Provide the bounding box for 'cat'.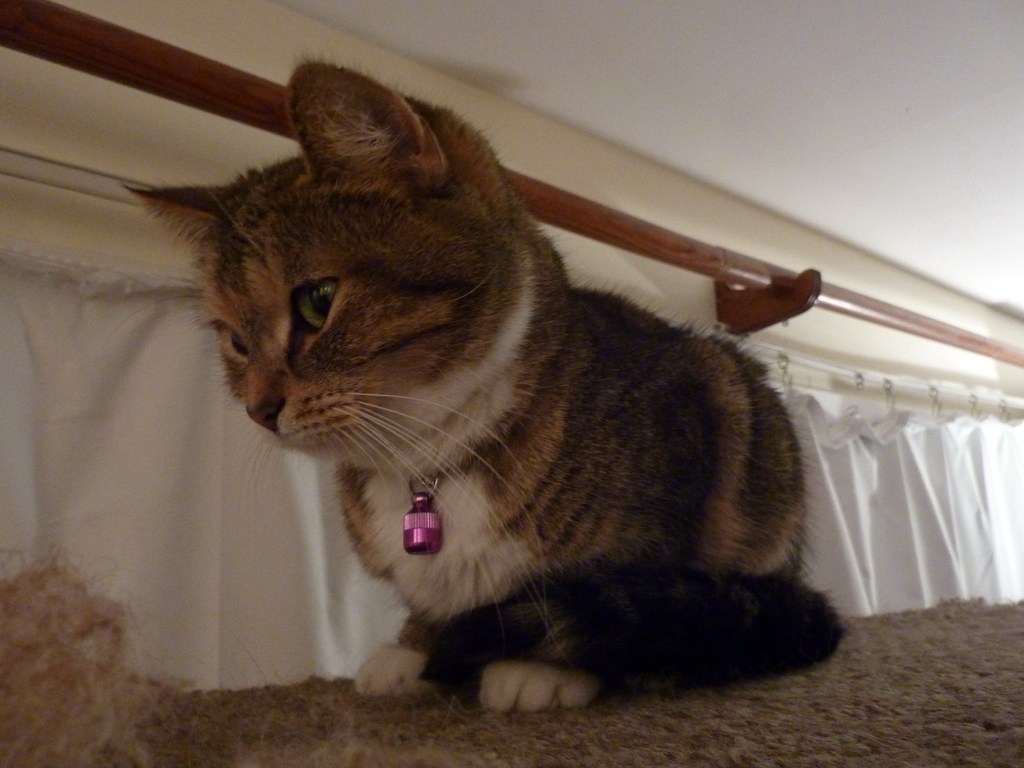
111,60,858,712.
